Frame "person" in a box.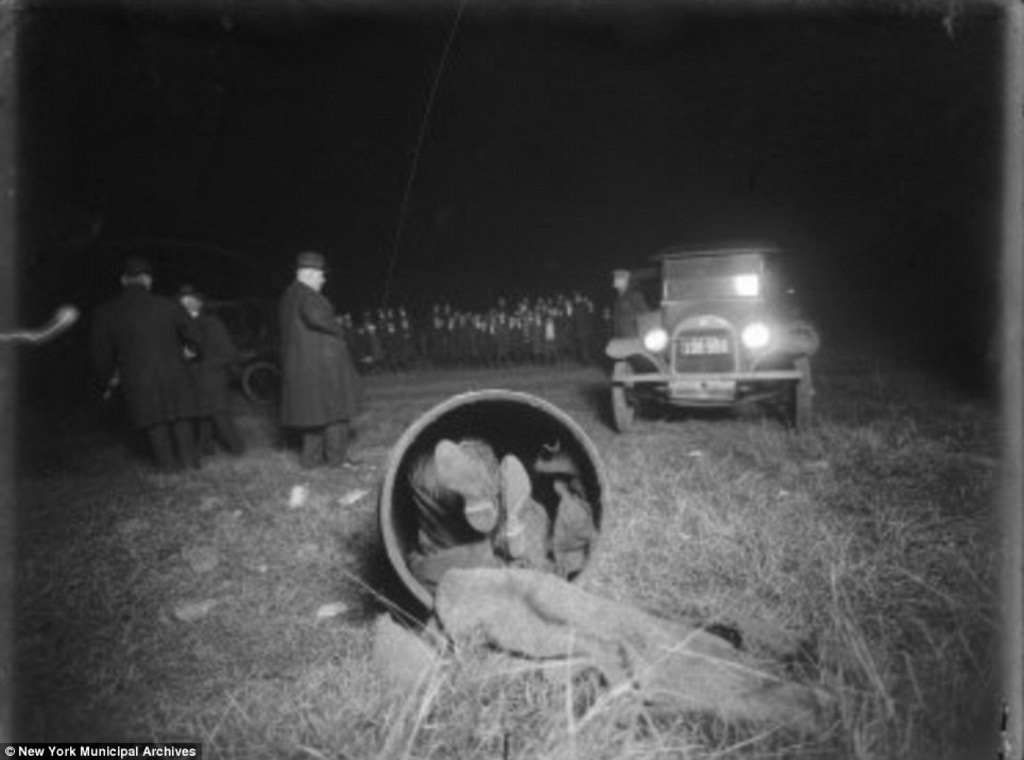
l=260, t=244, r=358, b=470.
